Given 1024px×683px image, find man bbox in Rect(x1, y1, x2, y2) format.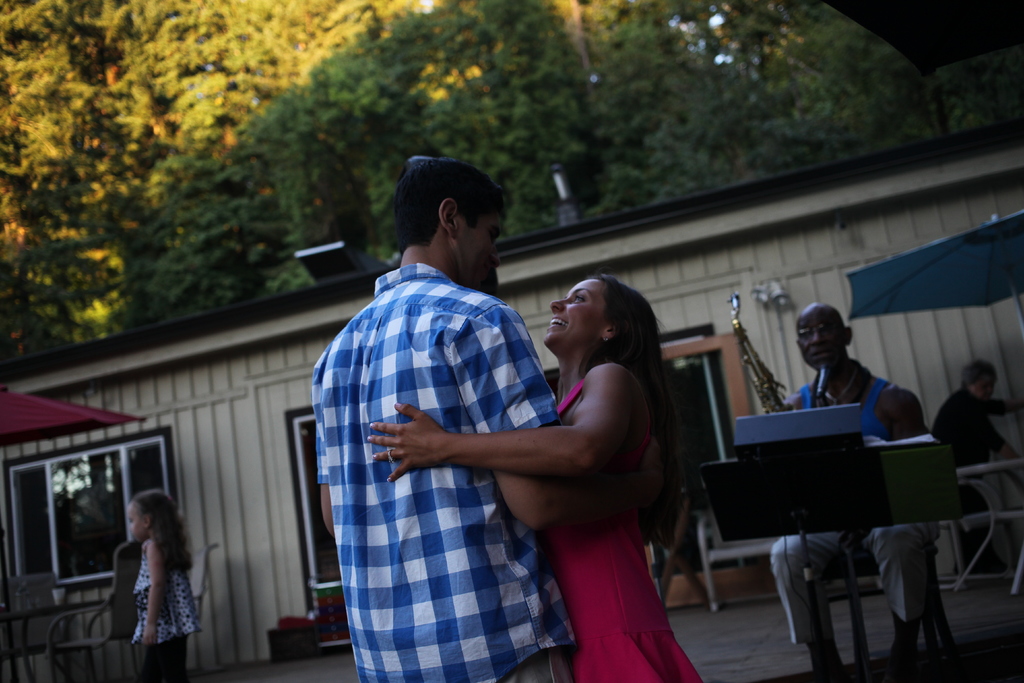
Rect(927, 361, 1014, 467).
